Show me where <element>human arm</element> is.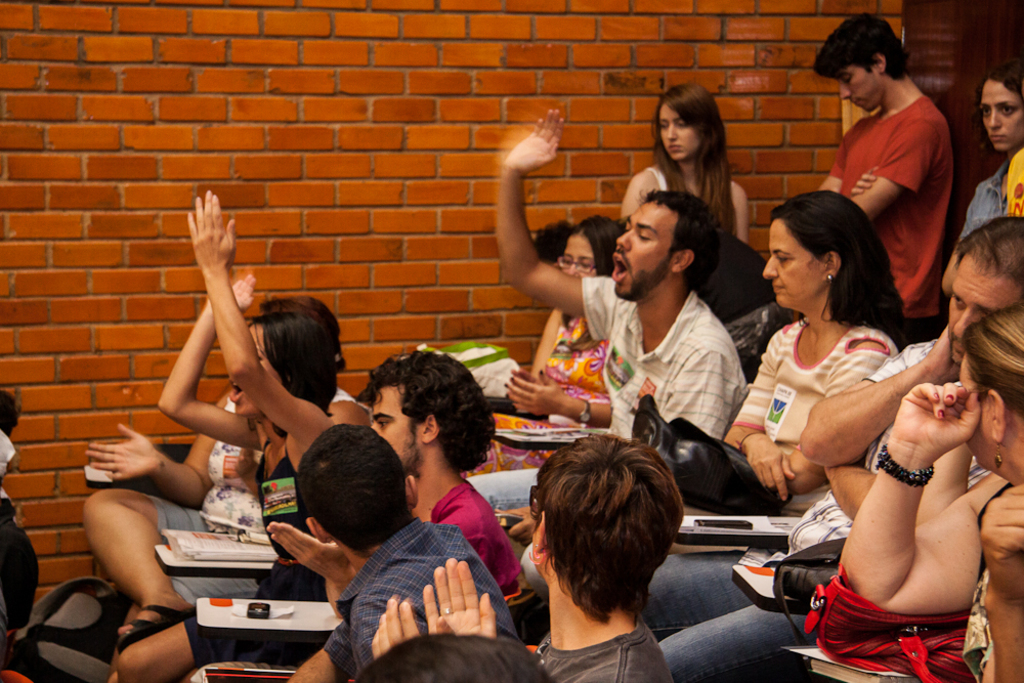
<element>human arm</element> is at region(978, 477, 1023, 682).
